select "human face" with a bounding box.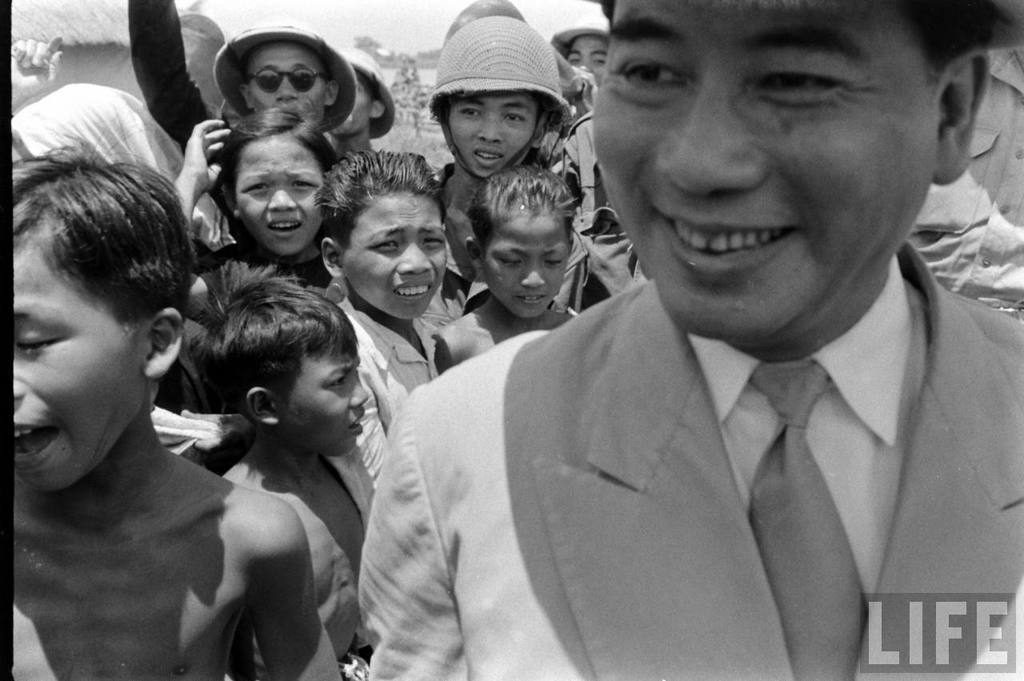
[442,94,539,179].
